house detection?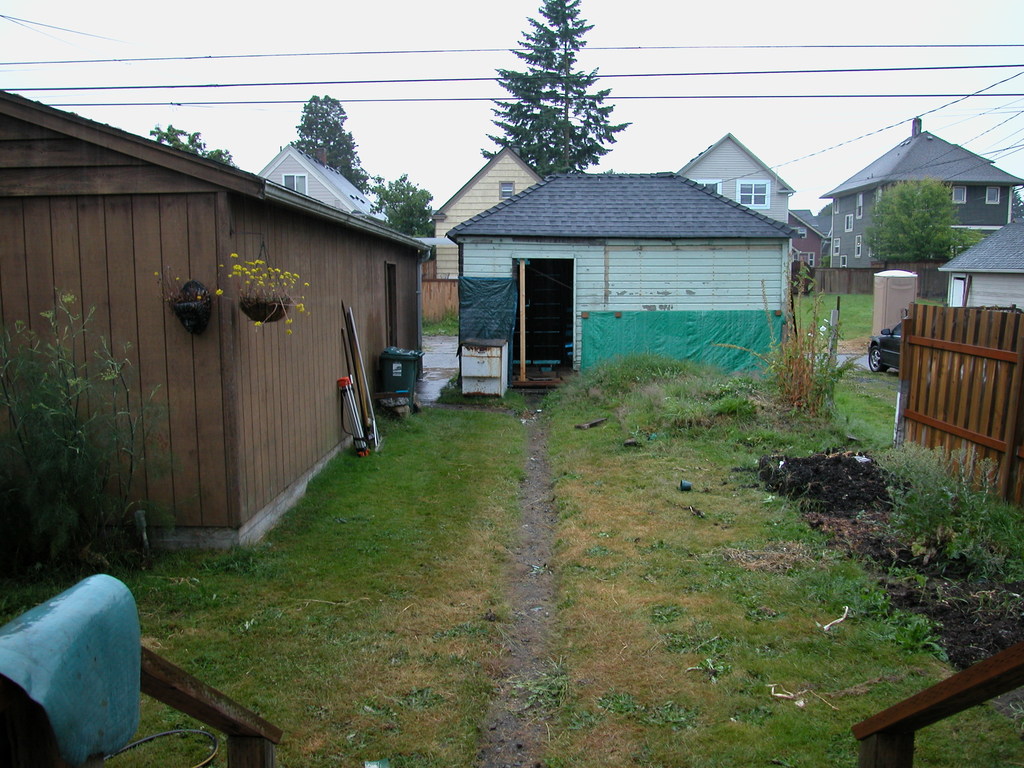
(x1=779, y1=210, x2=830, y2=305)
